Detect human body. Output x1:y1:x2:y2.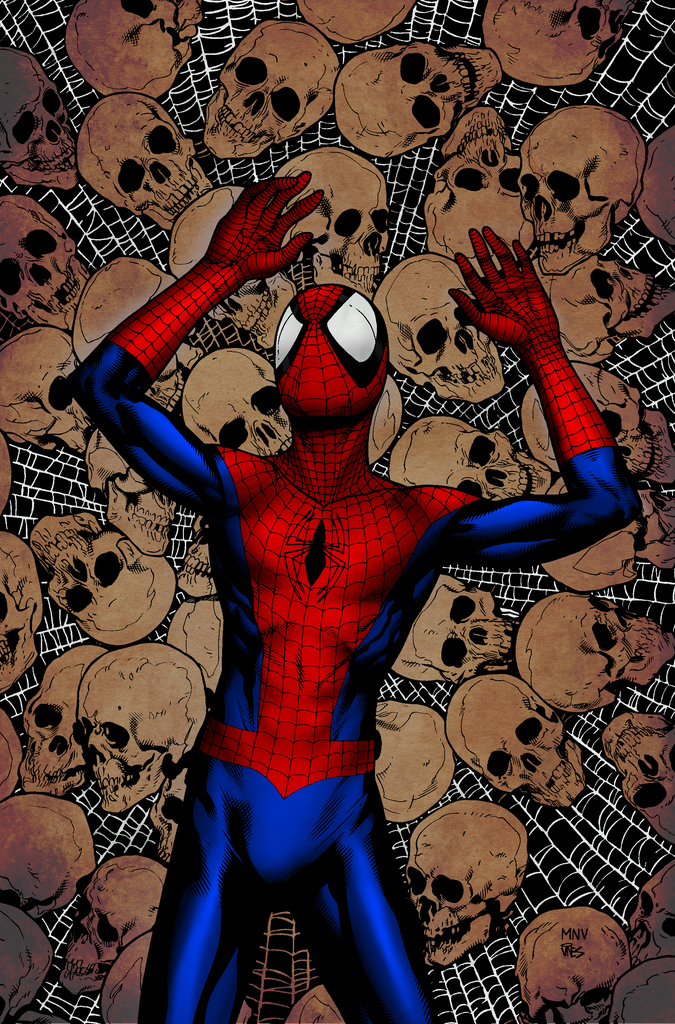
89:47:612:1023.
